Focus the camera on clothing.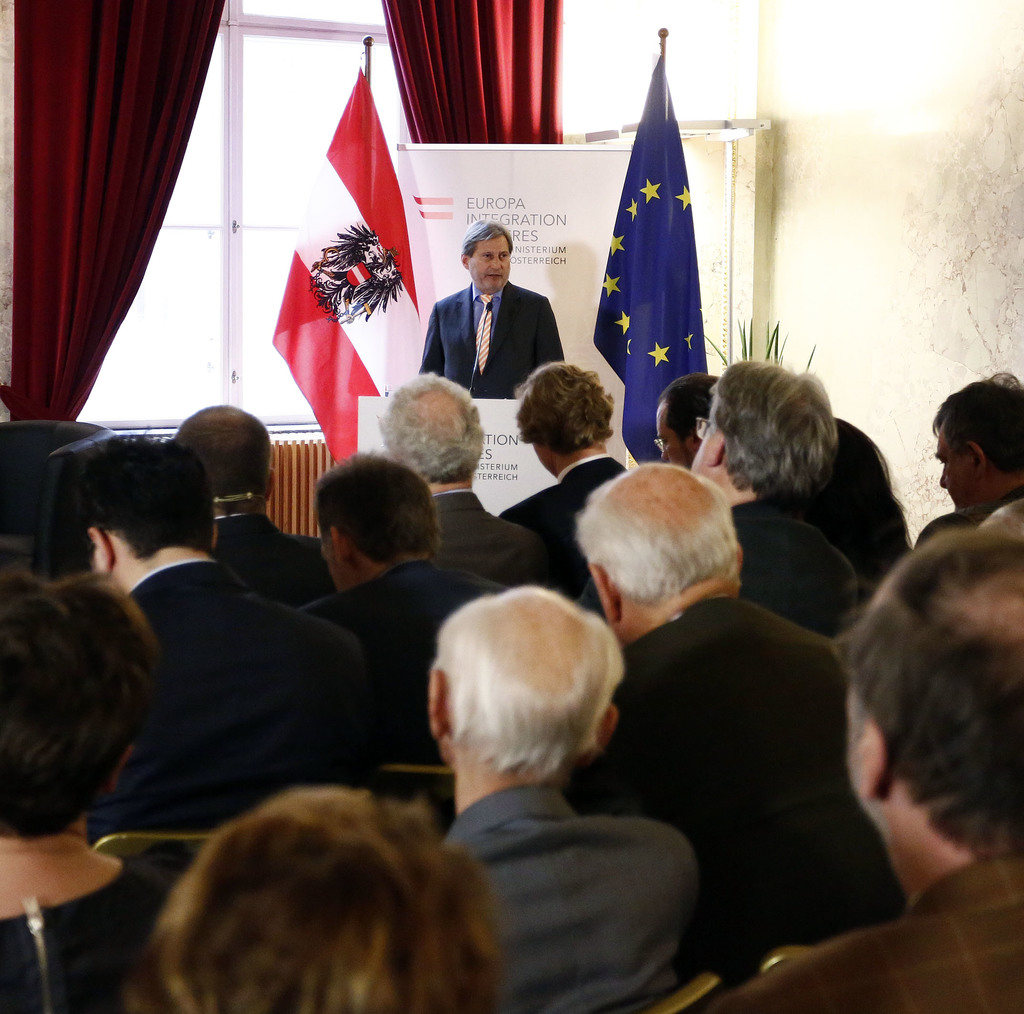
Focus region: x1=429, y1=487, x2=557, y2=592.
